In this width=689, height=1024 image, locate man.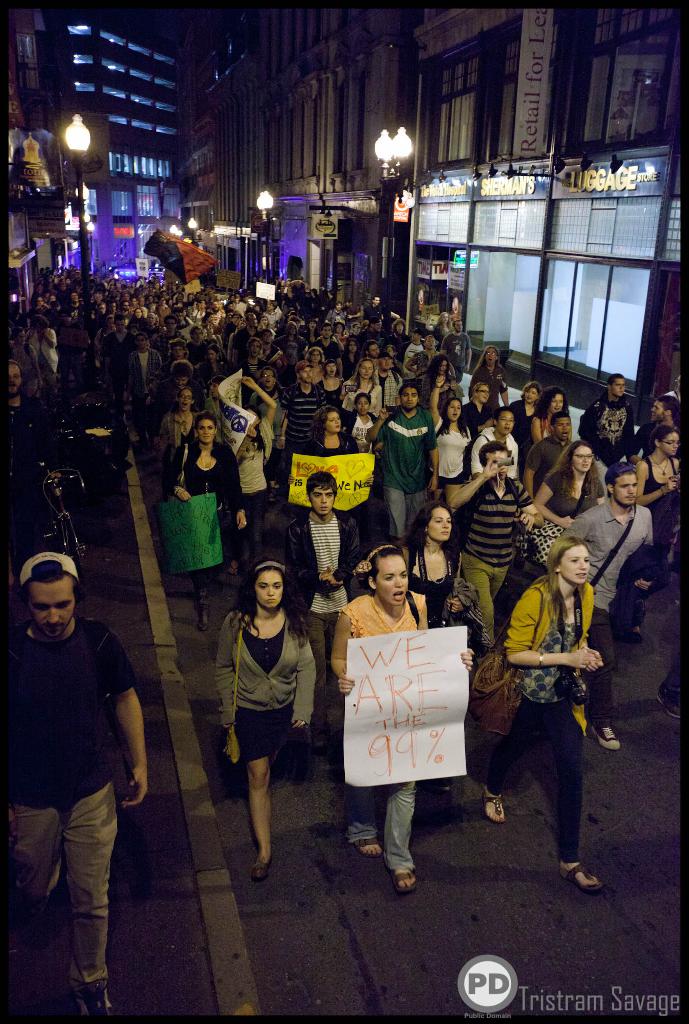
Bounding box: 452, 438, 549, 662.
